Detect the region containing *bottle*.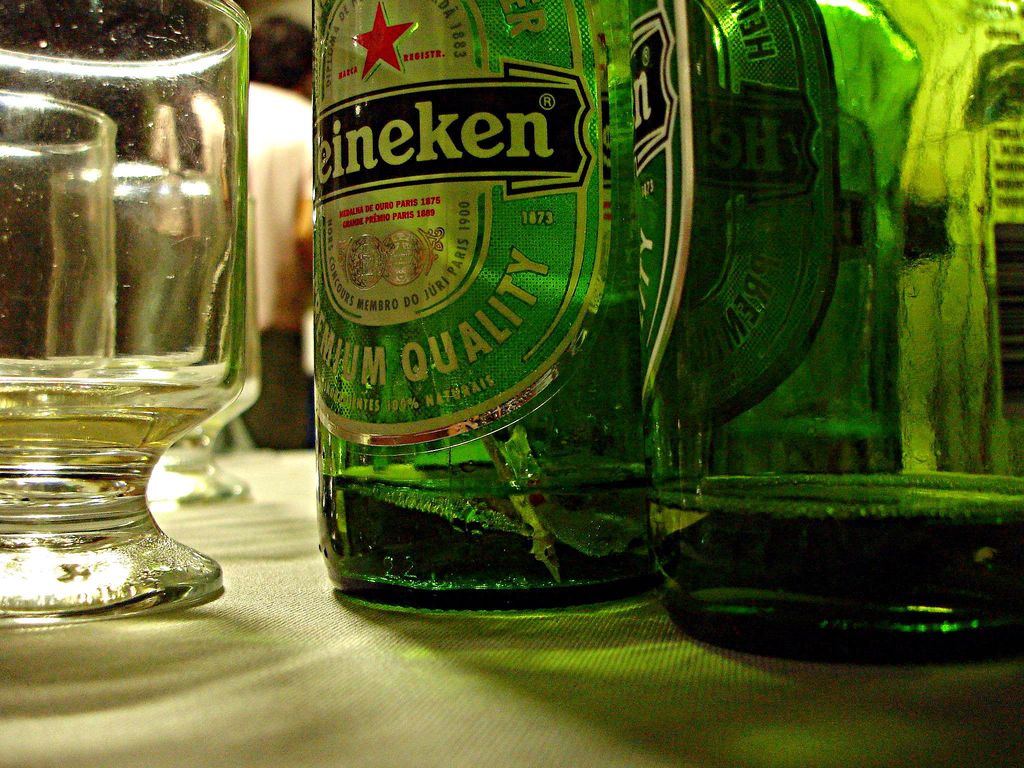
(301, 0, 674, 634).
